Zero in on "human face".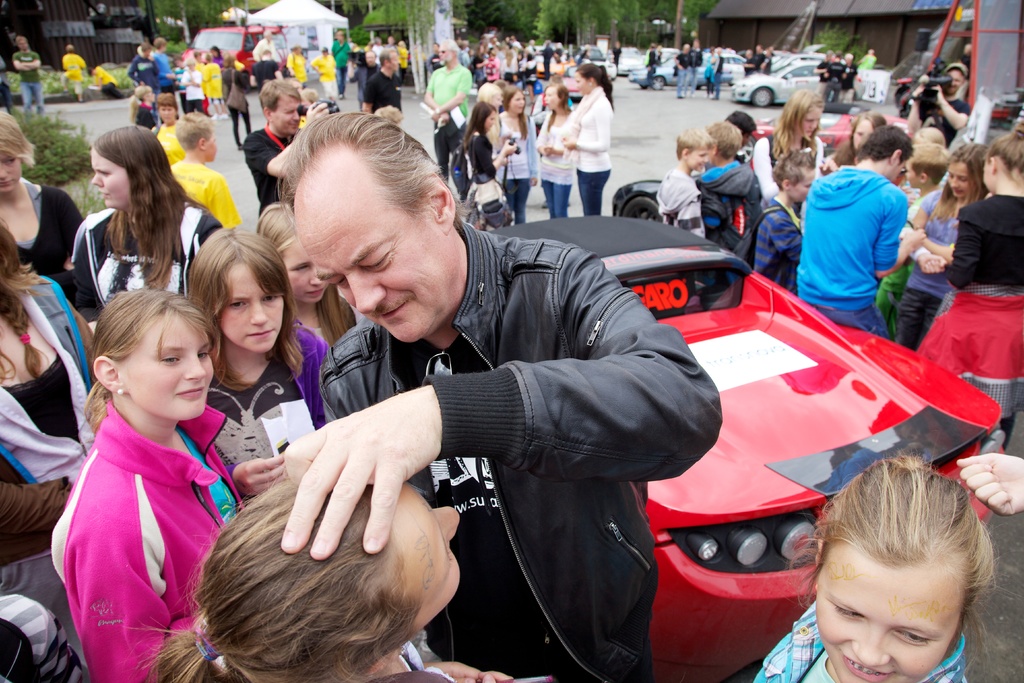
Zeroed in: pyautogui.locateOnScreen(895, 149, 907, 179).
